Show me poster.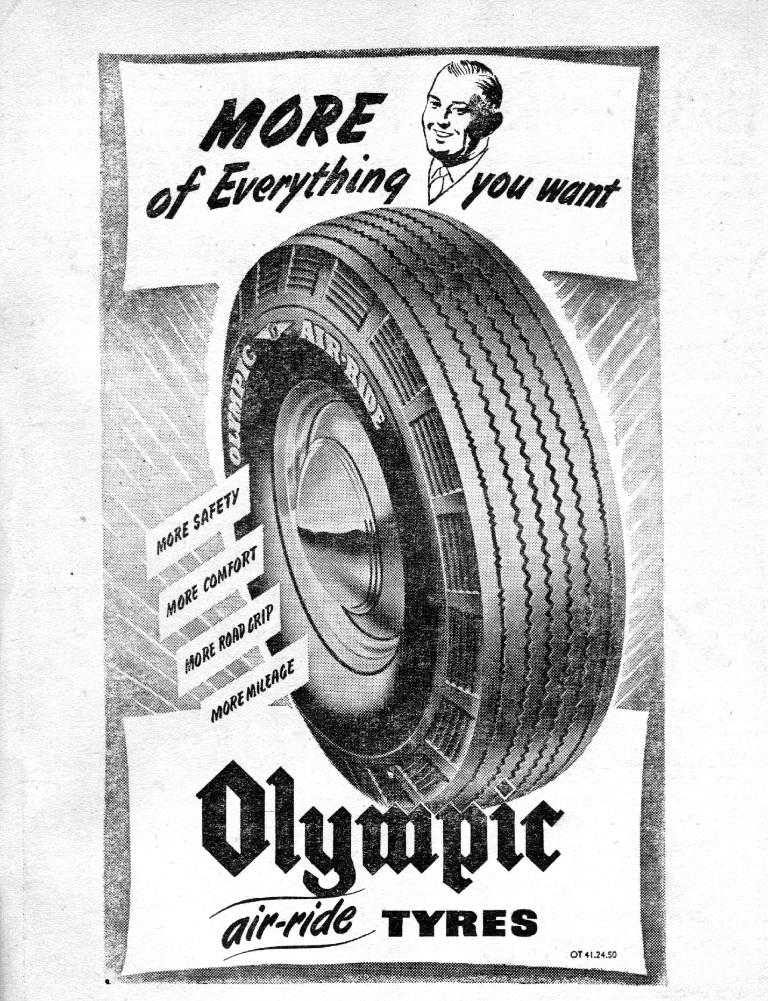
poster is here: bbox=[0, 0, 759, 1000].
